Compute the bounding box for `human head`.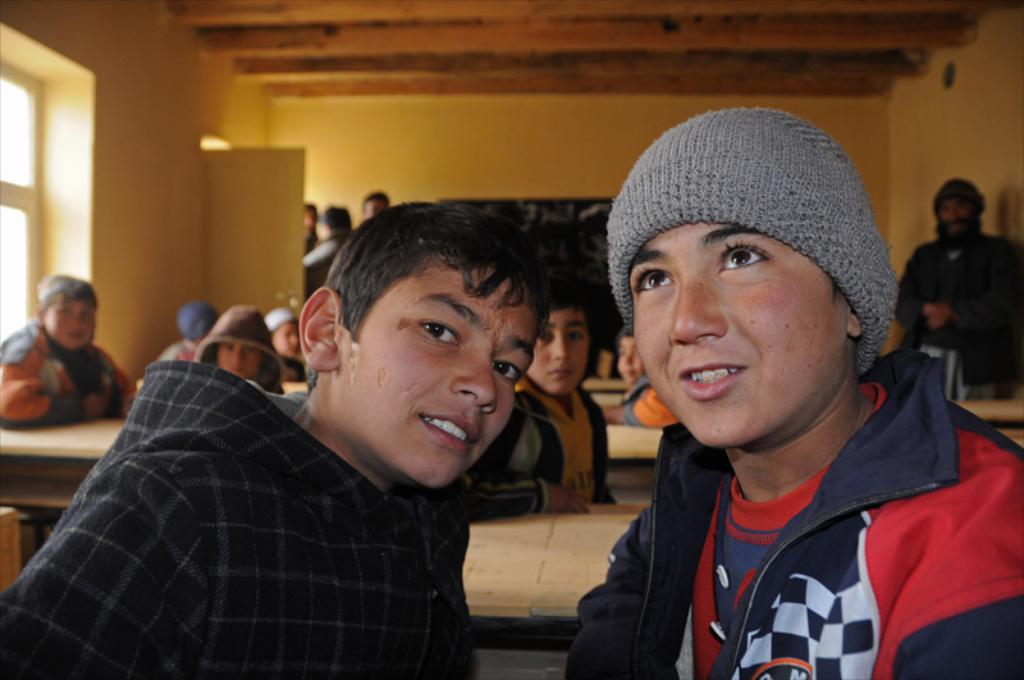
x1=300, y1=196, x2=539, y2=429.
